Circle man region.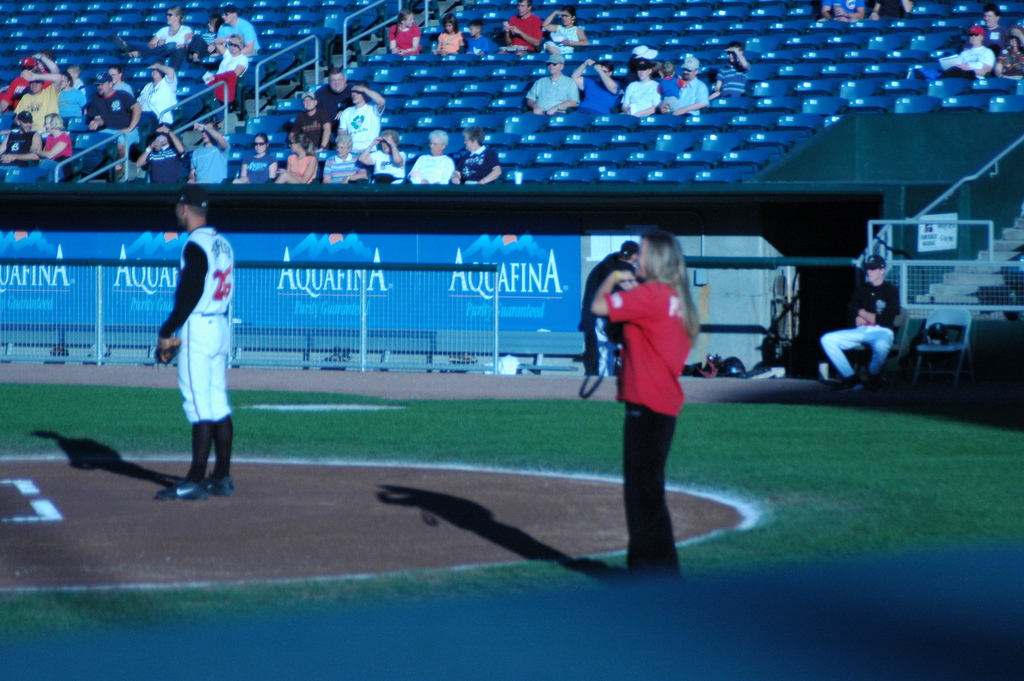
Region: x1=215, y1=9, x2=262, y2=58.
